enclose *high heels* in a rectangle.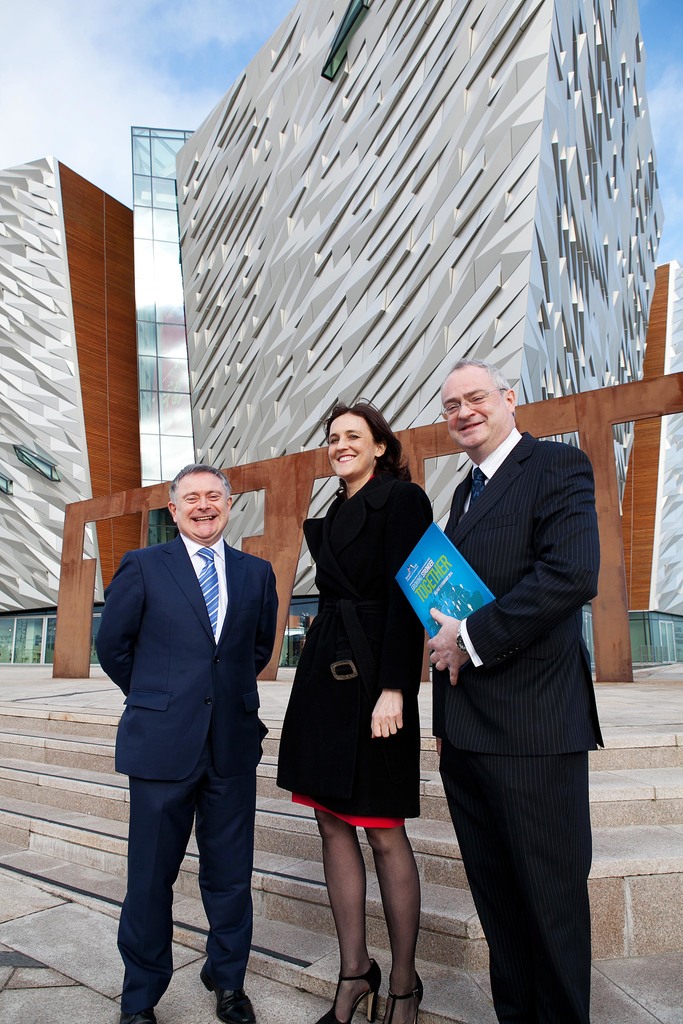
[386, 964, 429, 1023].
